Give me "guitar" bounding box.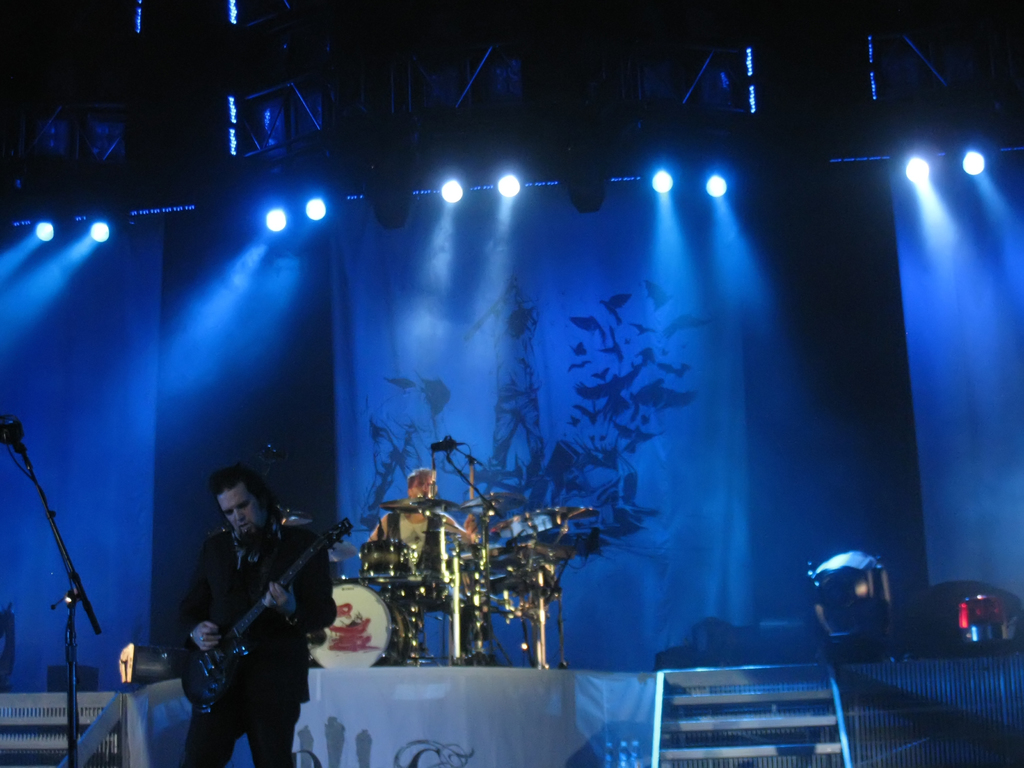
x1=155, y1=522, x2=337, y2=699.
